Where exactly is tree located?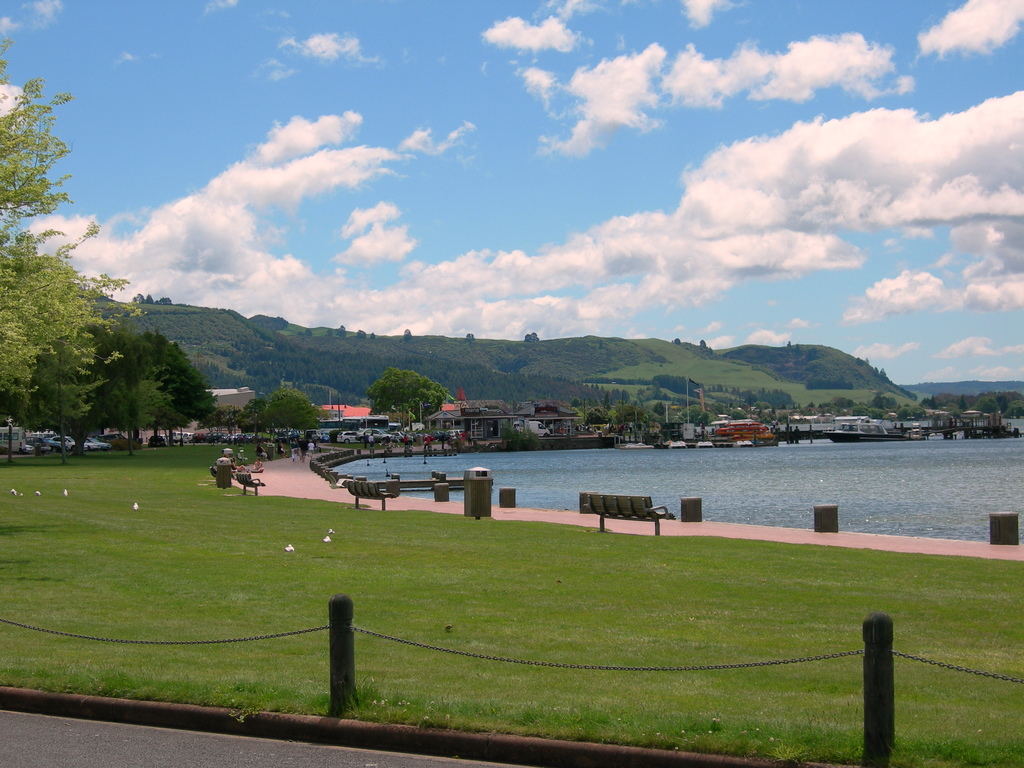
Its bounding box is region(872, 367, 881, 378).
